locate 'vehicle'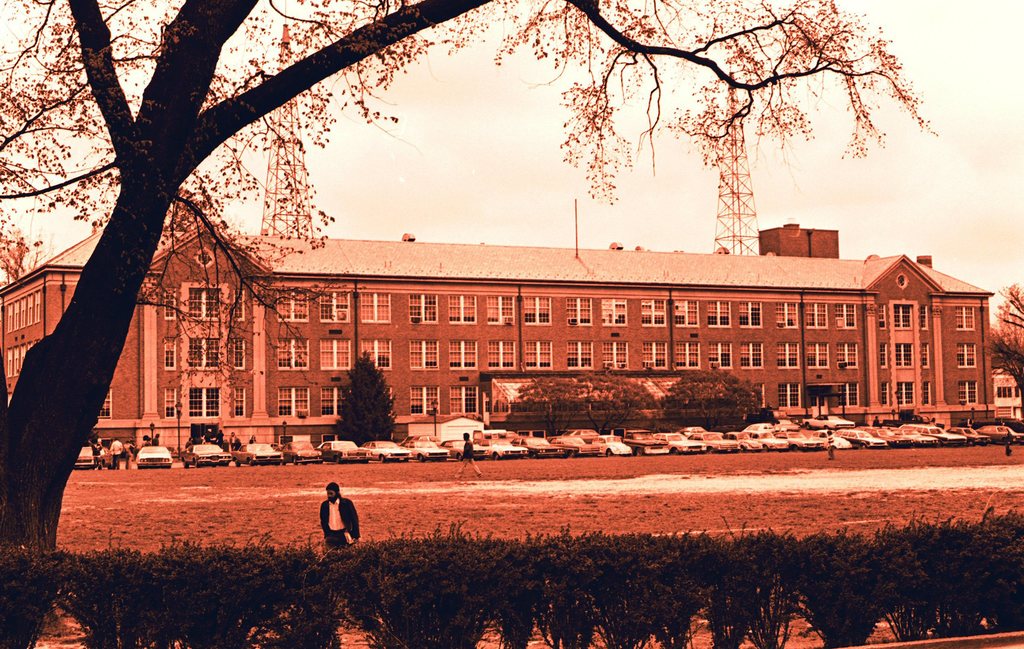
detection(753, 424, 790, 449)
